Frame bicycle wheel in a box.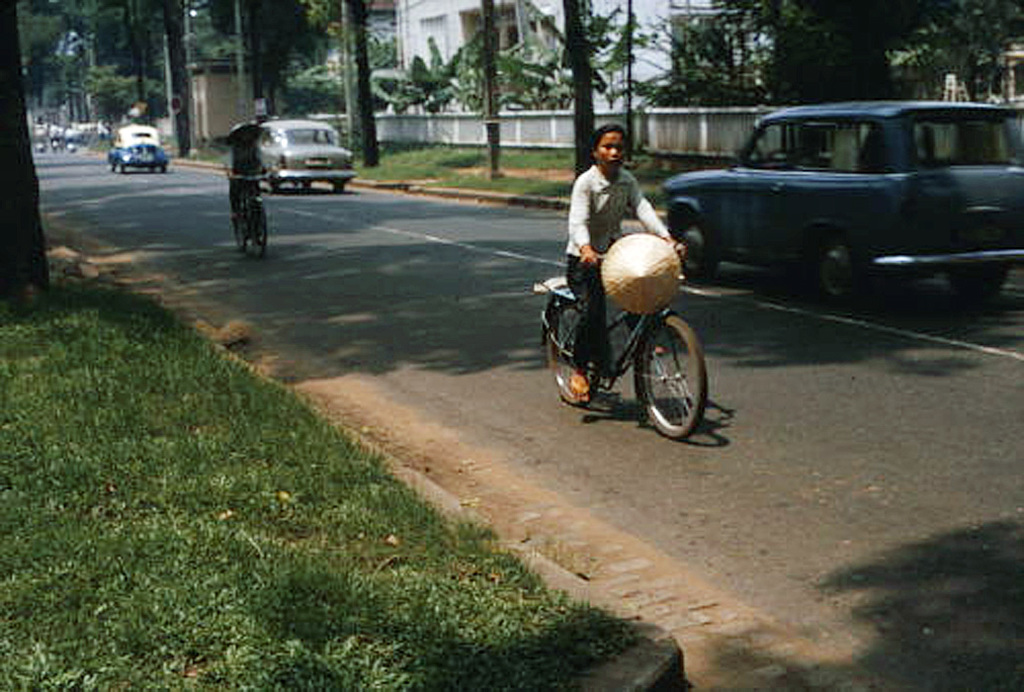
(x1=539, y1=291, x2=600, y2=406).
